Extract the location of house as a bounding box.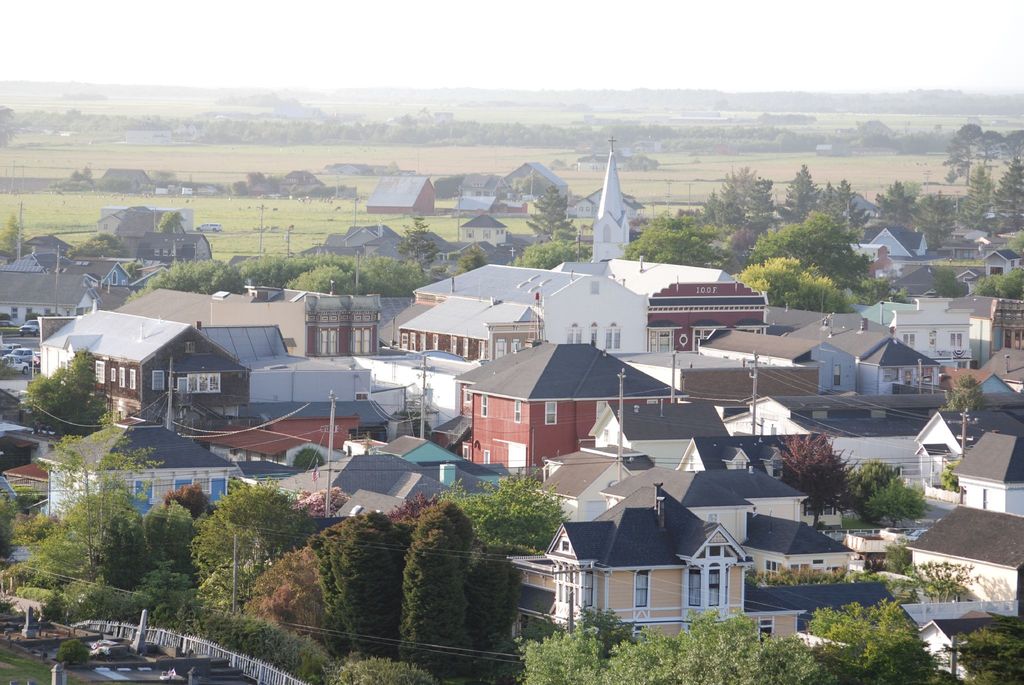
(97,167,155,197).
